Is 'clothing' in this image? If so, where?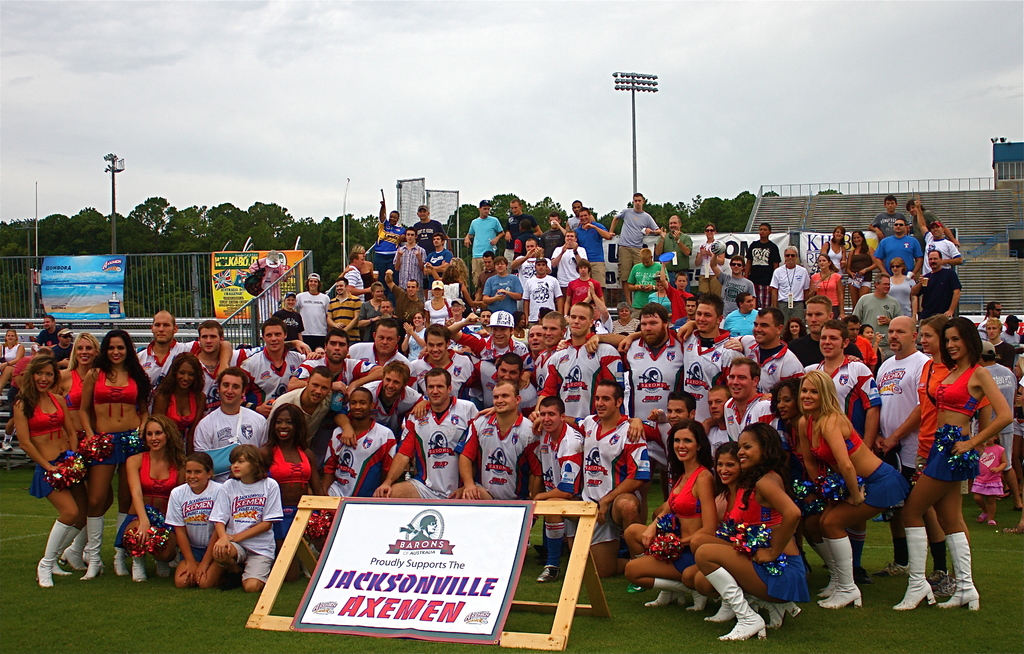
Yes, at rect(61, 359, 83, 413).
